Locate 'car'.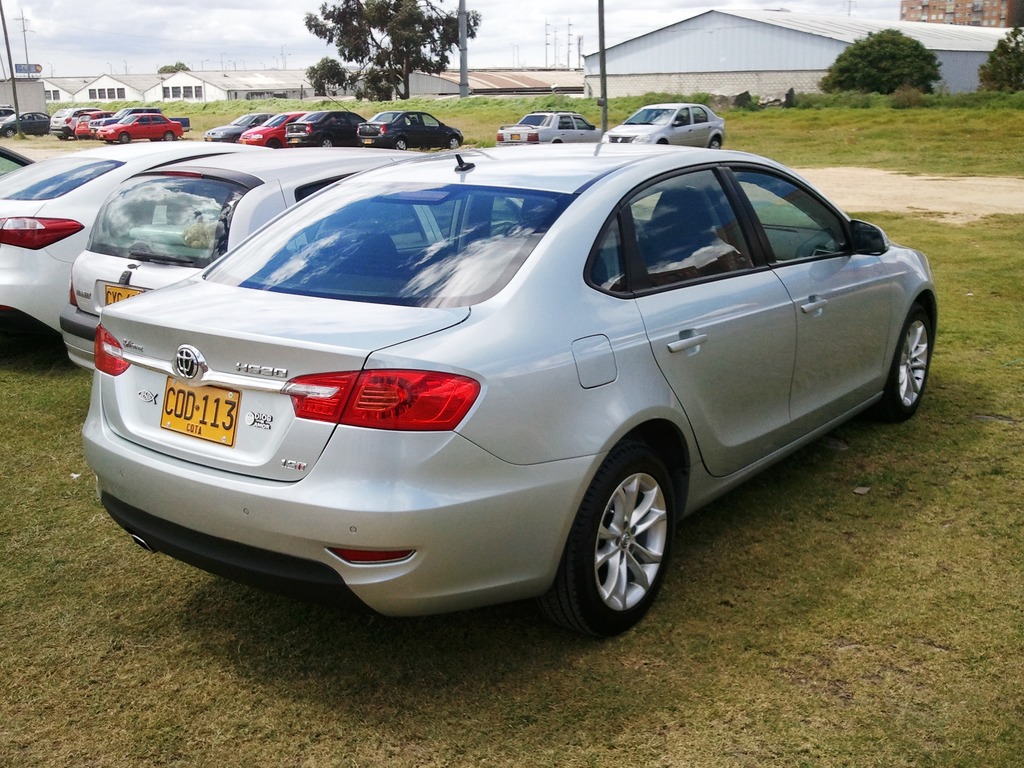
Bounding box: 56:150:521:376.
